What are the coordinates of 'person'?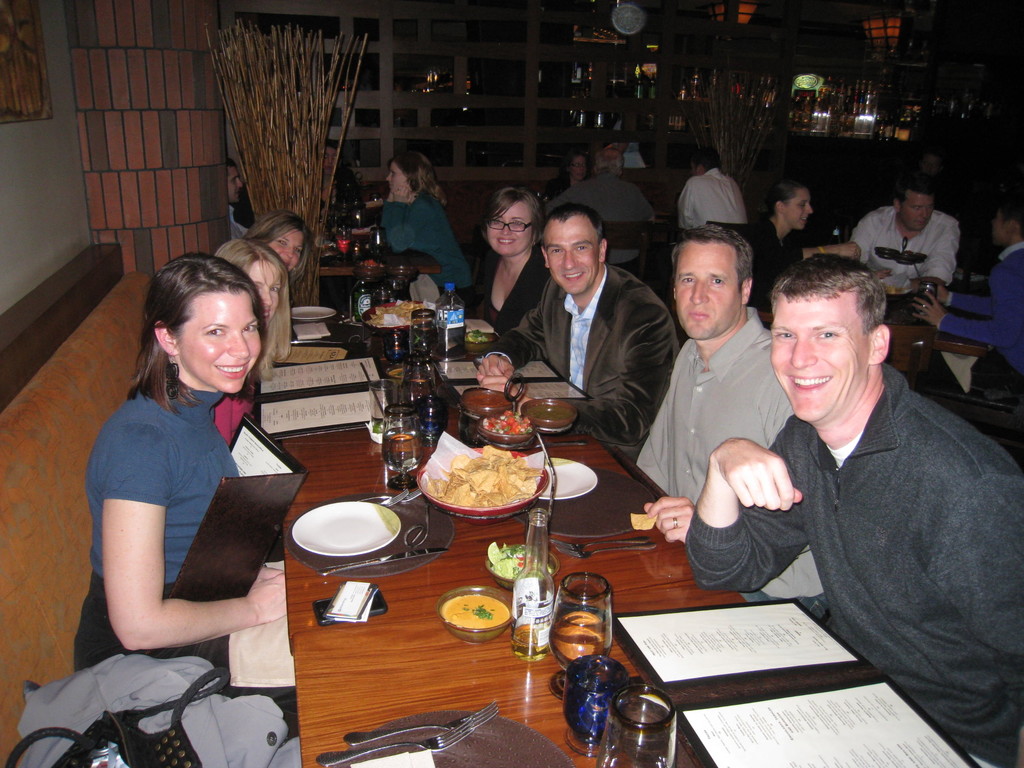
select_region(72, 256, 299, 739).
